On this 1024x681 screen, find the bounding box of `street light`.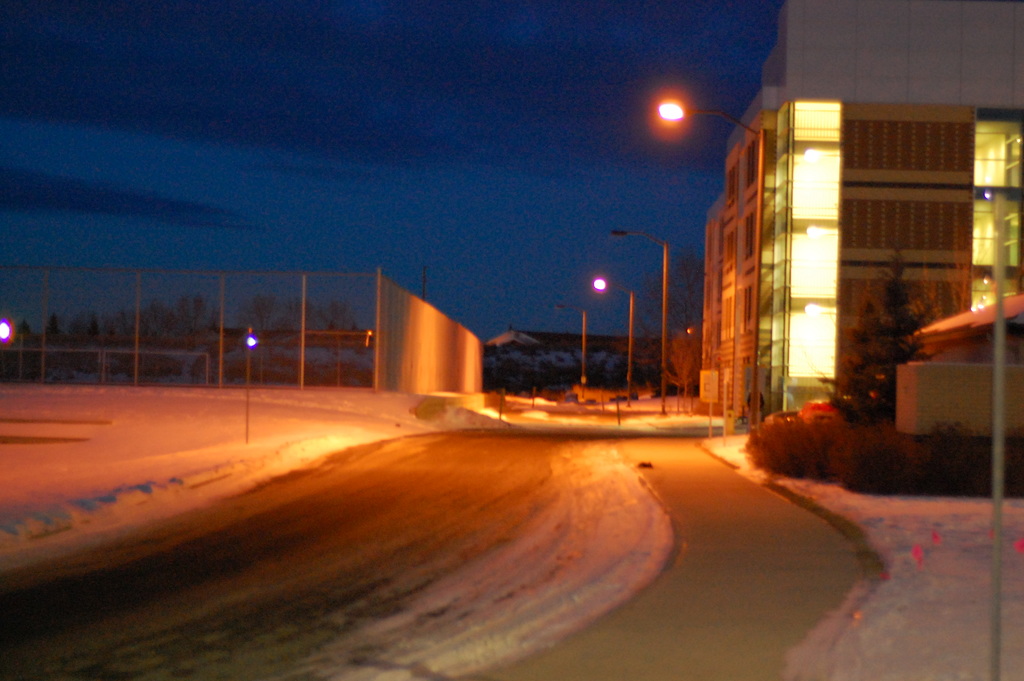
Bounding box: [655,90,774,447].
